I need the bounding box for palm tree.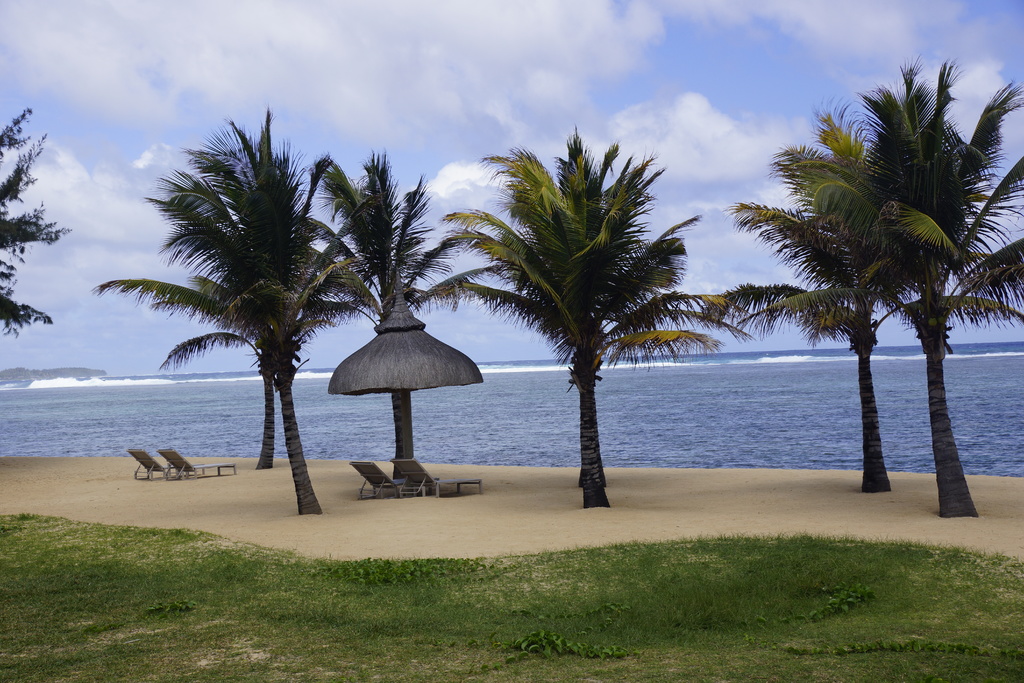
Here it is: pyautogui.locateOnScreen(726, 125, 949, 506).
